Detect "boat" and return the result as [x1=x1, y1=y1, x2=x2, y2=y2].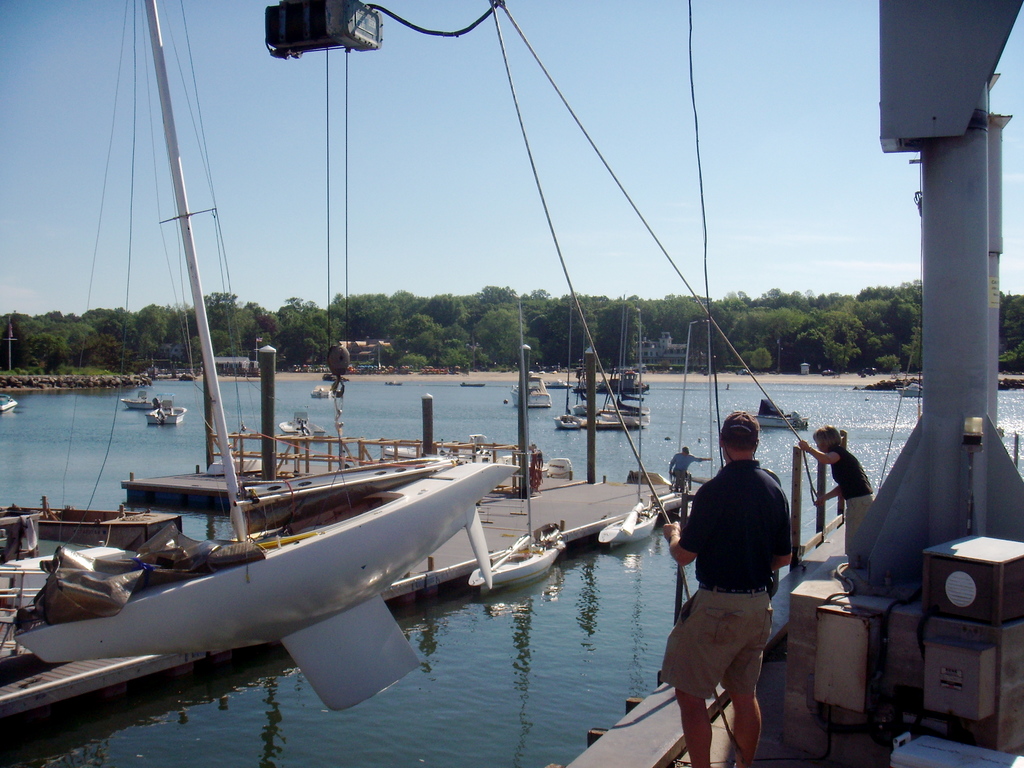
[x1=465, y1=292, x2=564, y2=595].
